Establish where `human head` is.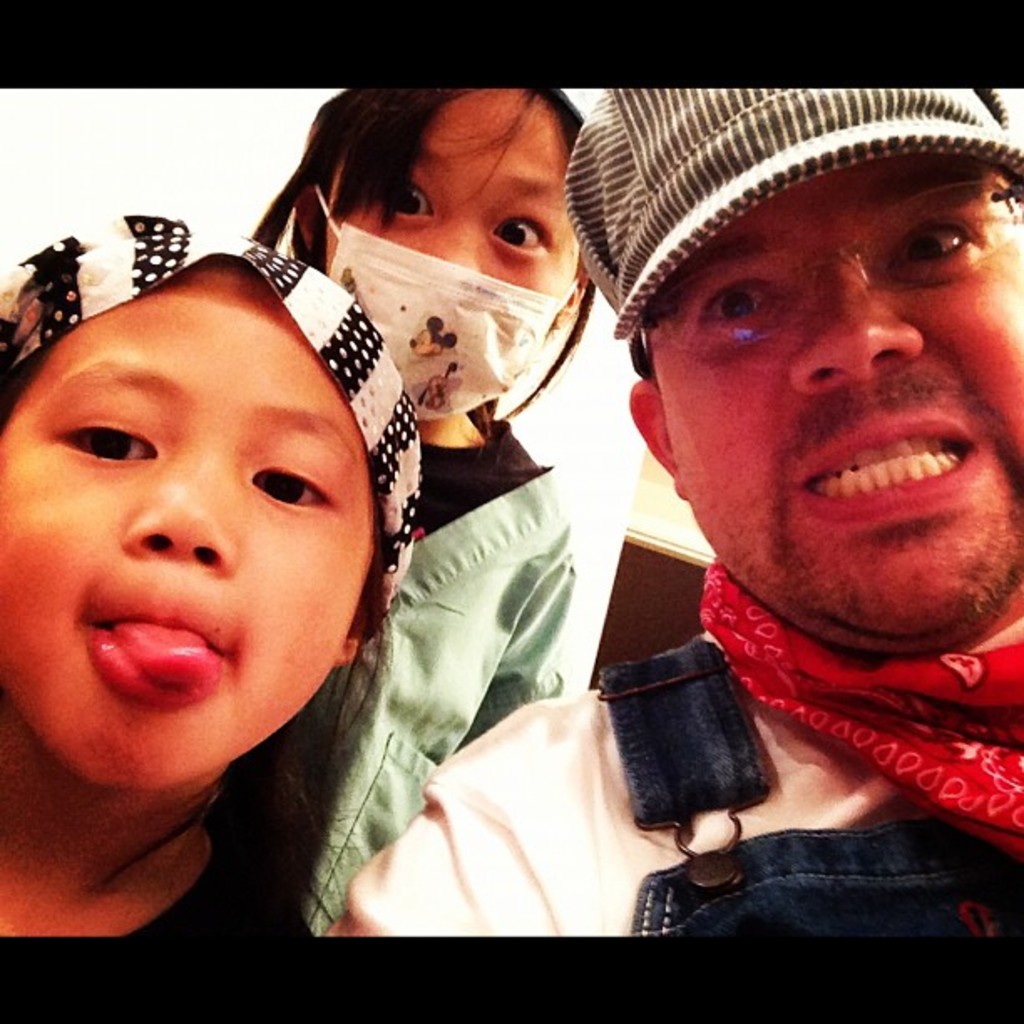
Established at locate(263, 80, 599, 435).
